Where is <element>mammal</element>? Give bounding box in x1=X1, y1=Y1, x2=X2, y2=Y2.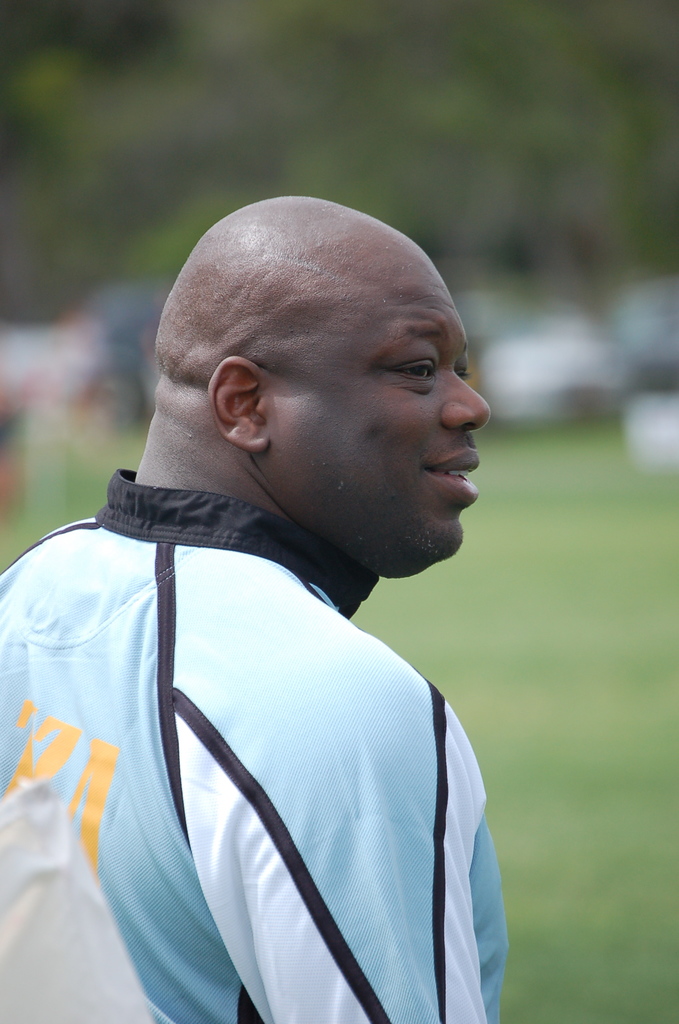
x1=0, y1=188, x2=483, y2=1023.
